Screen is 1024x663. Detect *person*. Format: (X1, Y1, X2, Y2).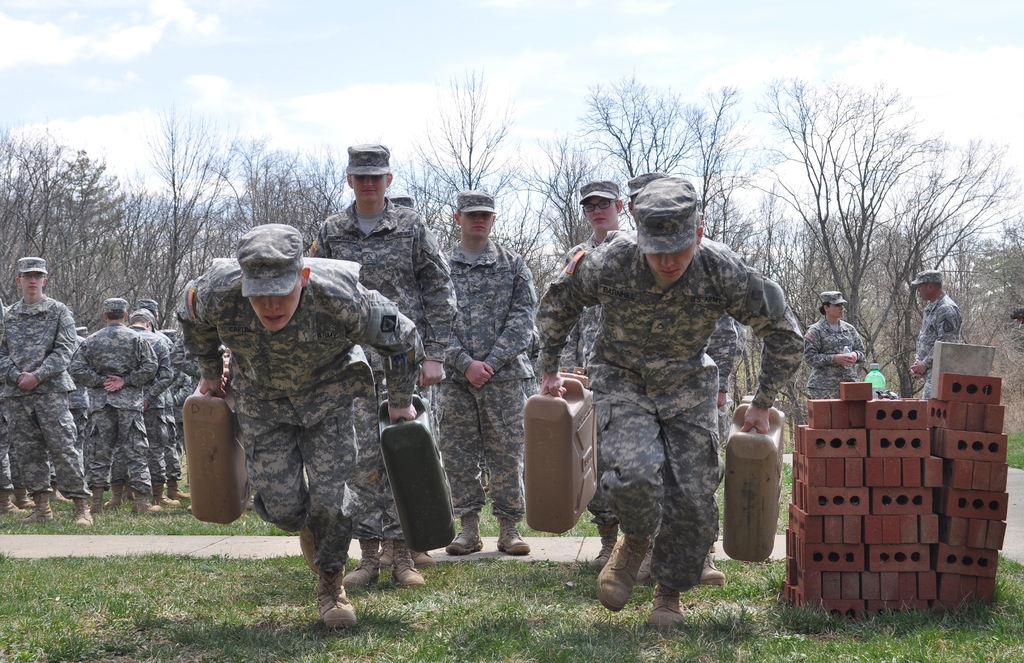
(912, 271, 964, 401).
